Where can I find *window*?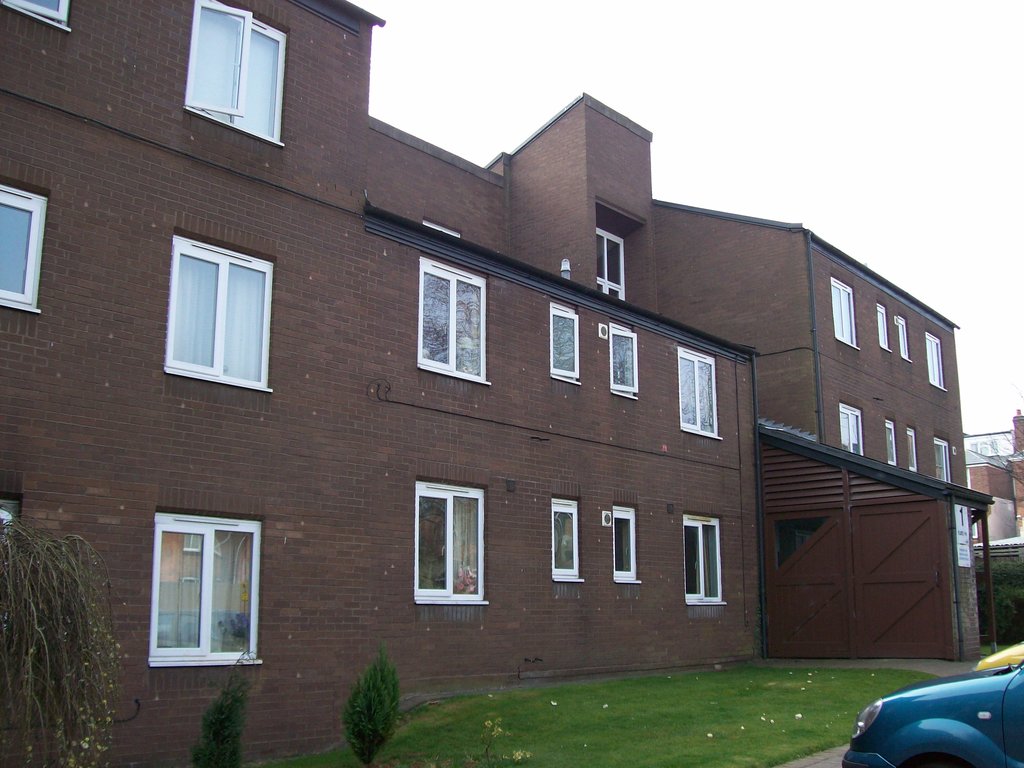
You can find it at crop(833, 396, 871, 460).
